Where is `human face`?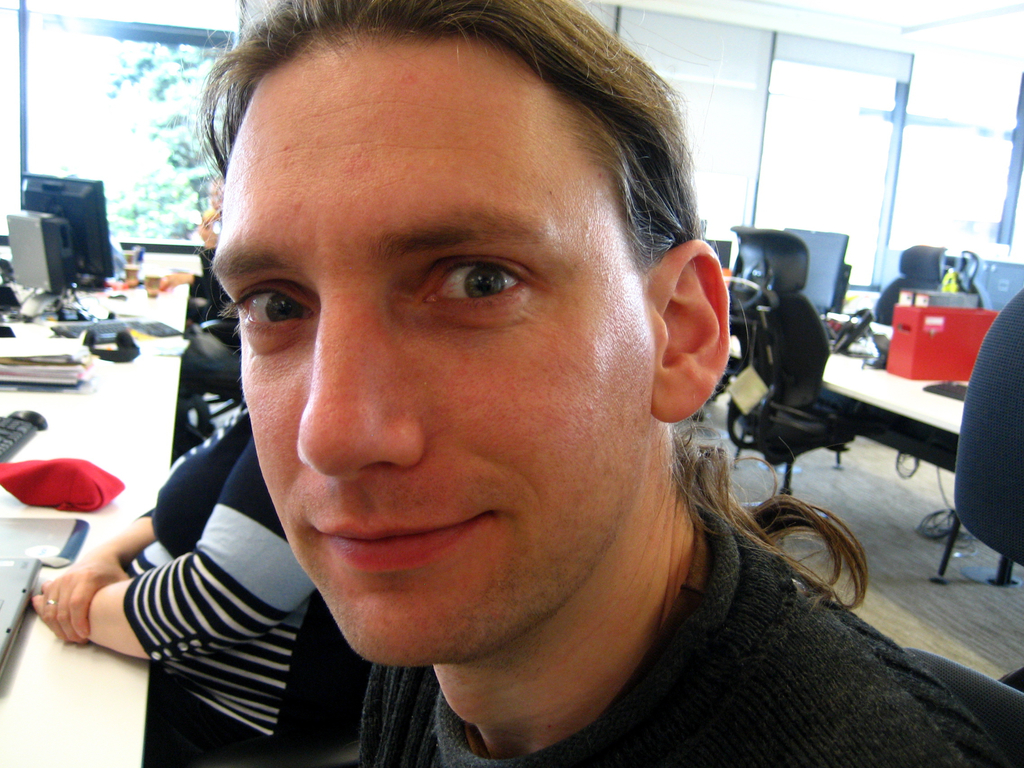
(x1=219, y1=26, x2=655, y2=666).
